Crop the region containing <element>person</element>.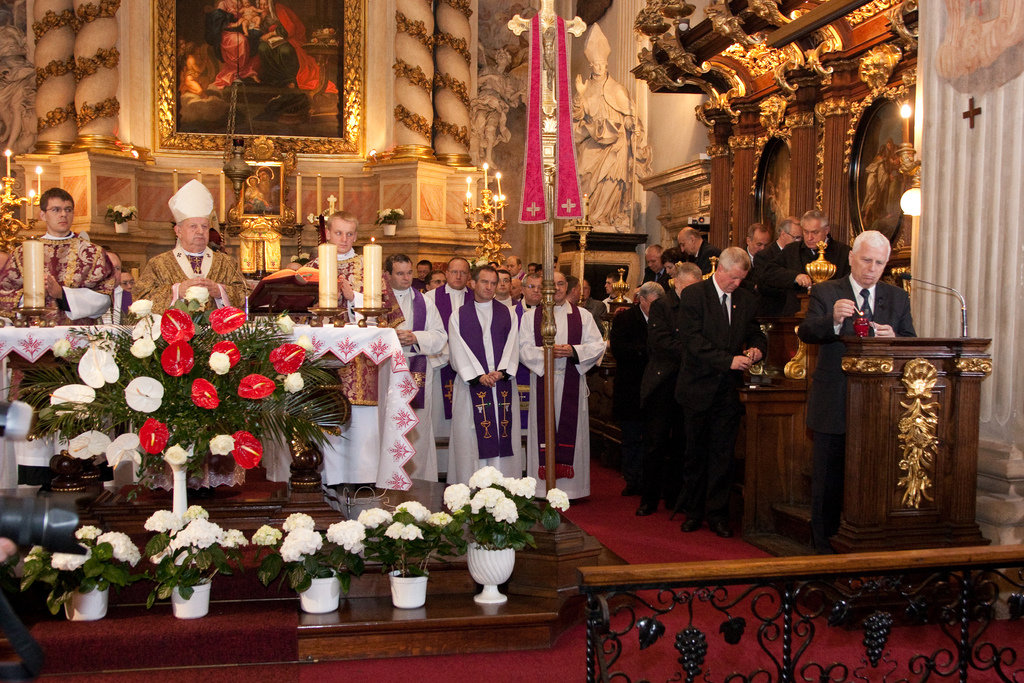
Crop region: [518,273,607,506].
